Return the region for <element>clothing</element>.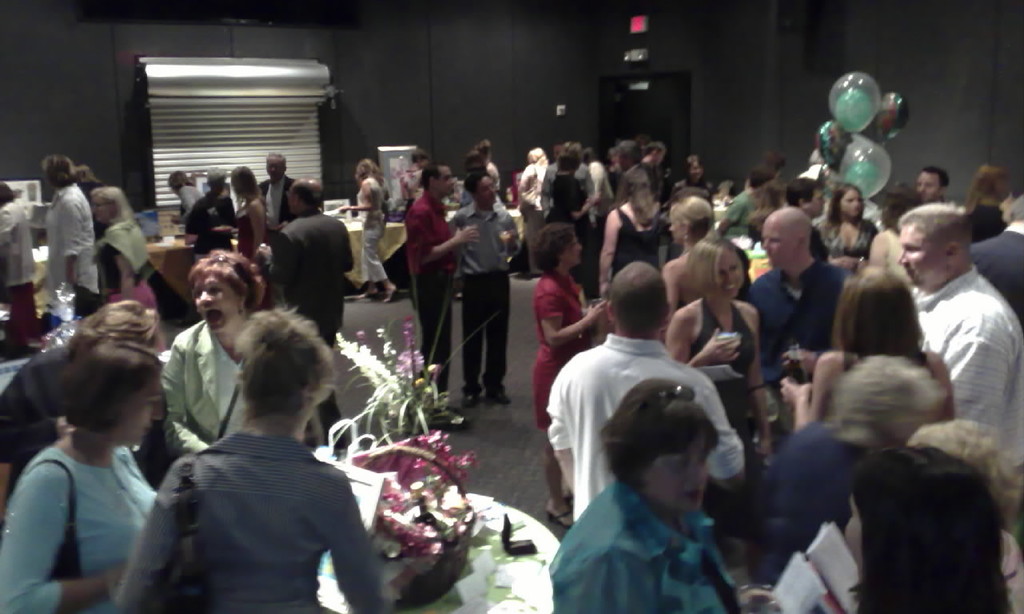
x1=0 y1=352 x2=173 y2=496.
